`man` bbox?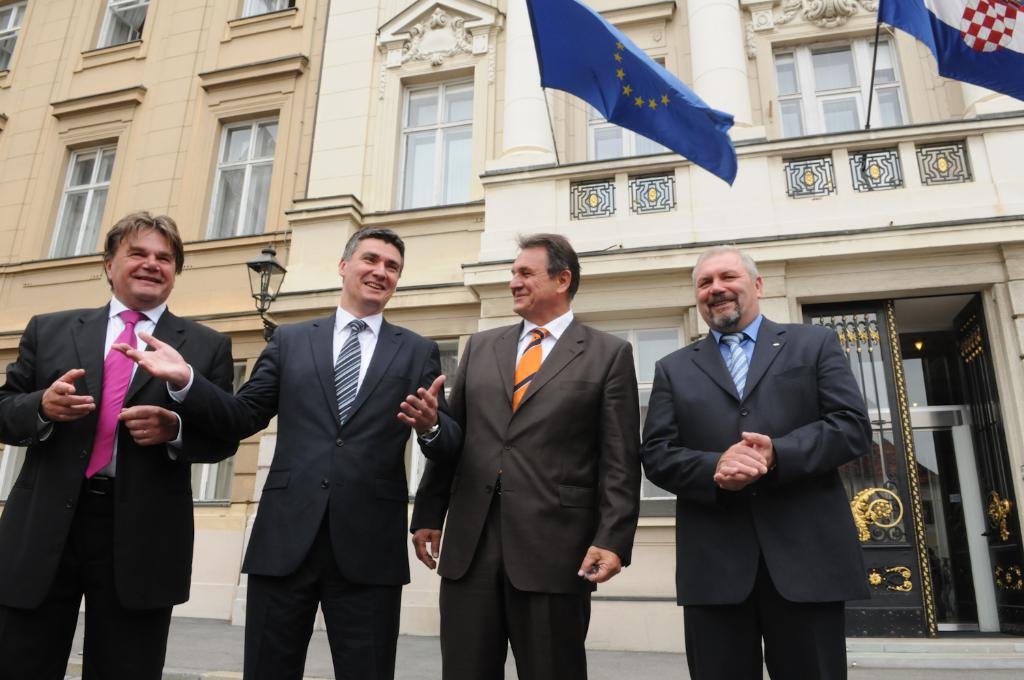
x1=406 y1=232 x2=640 y2=679
